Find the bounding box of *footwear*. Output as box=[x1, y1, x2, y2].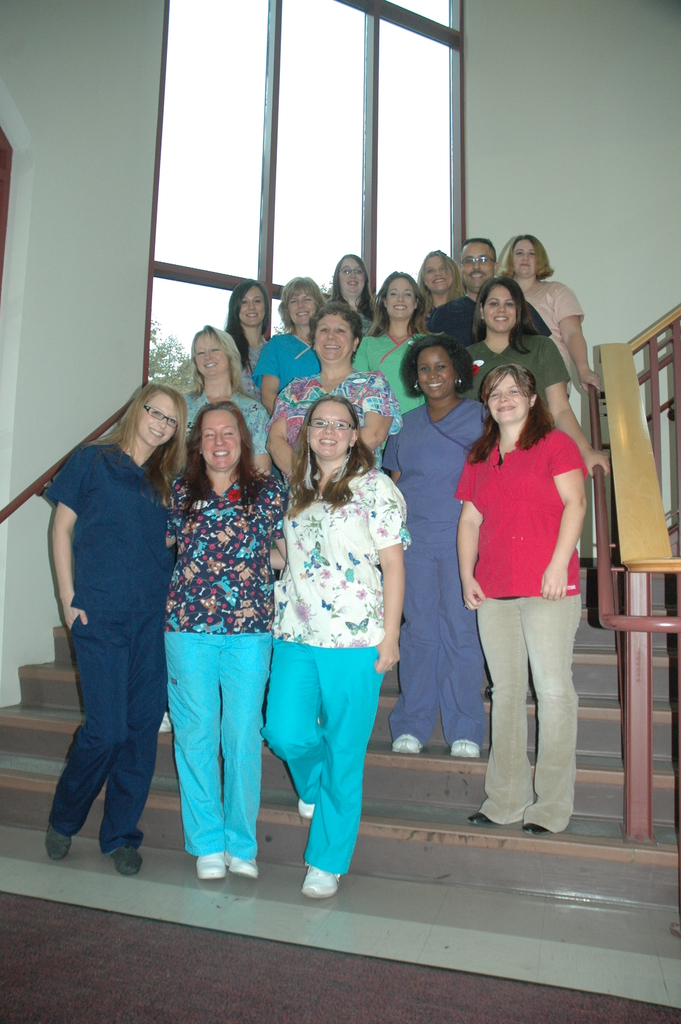
box=[195, 855, 225, 881].
